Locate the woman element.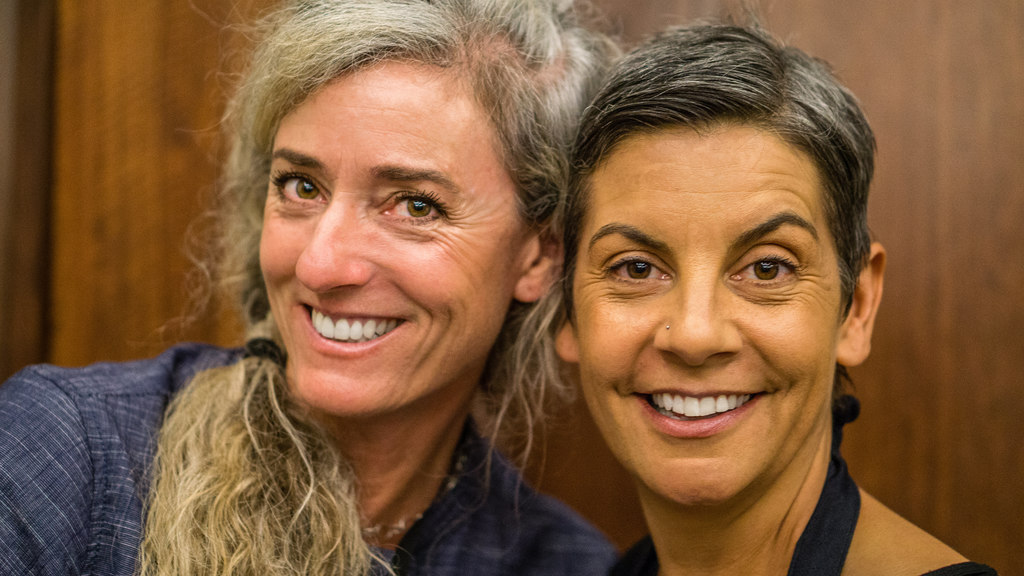
Element bbox: [x1=456, y1=24, x2=947, y2=573].
